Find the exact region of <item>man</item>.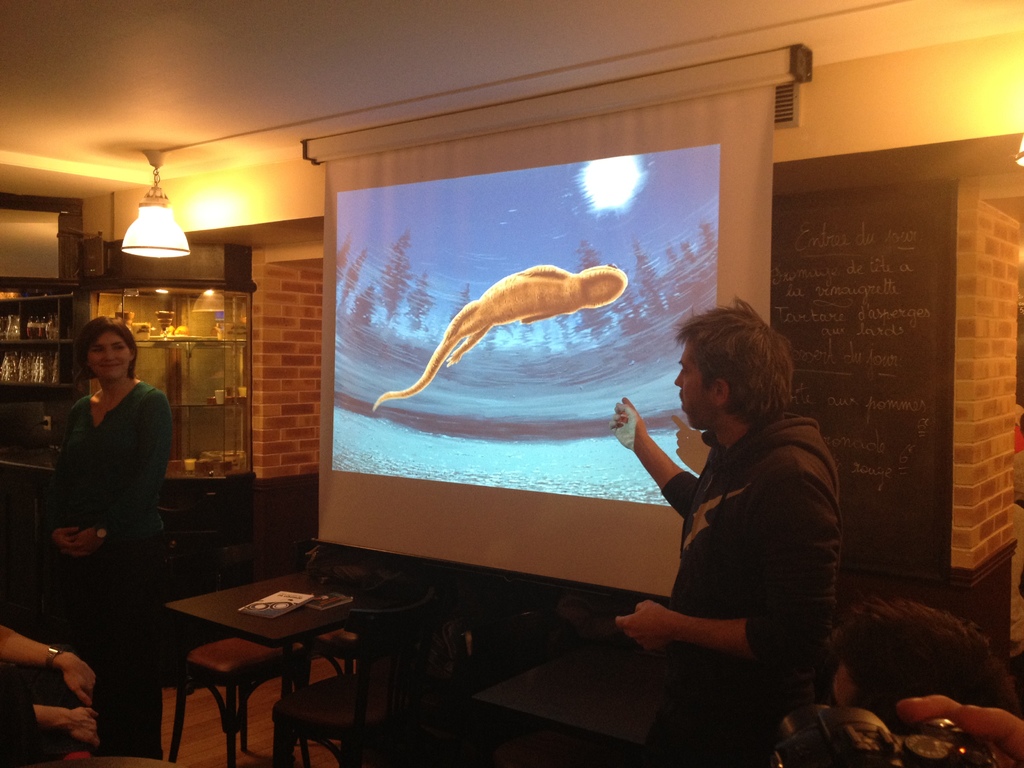
Exact region: locate(604, 300, 834, 767).
